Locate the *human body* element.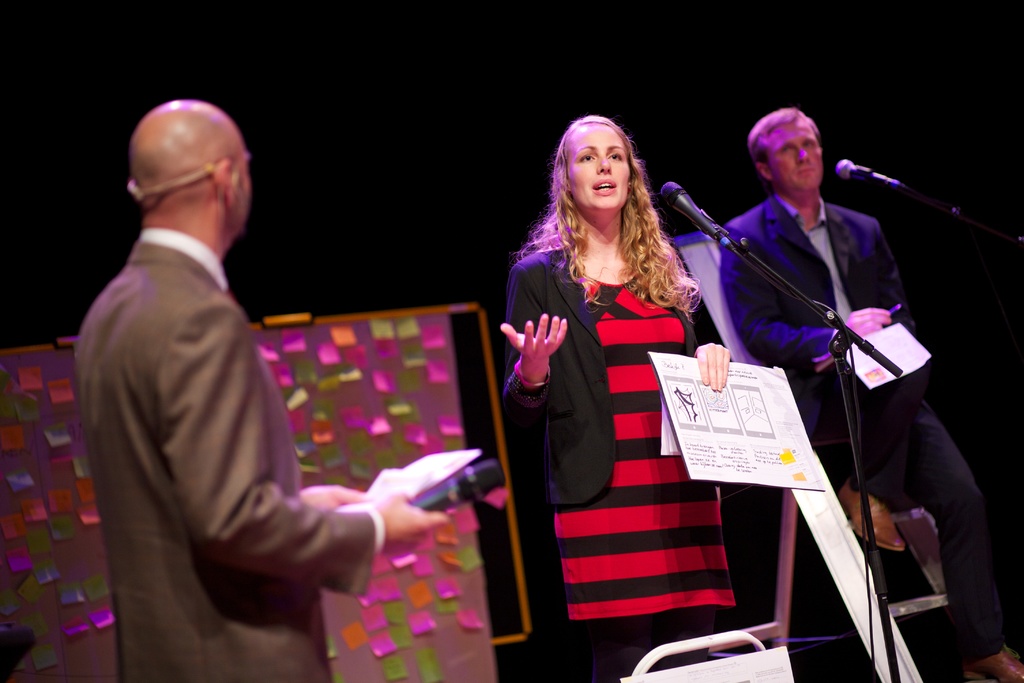
Element bbox: Rect(493, 104, 724, 675).
